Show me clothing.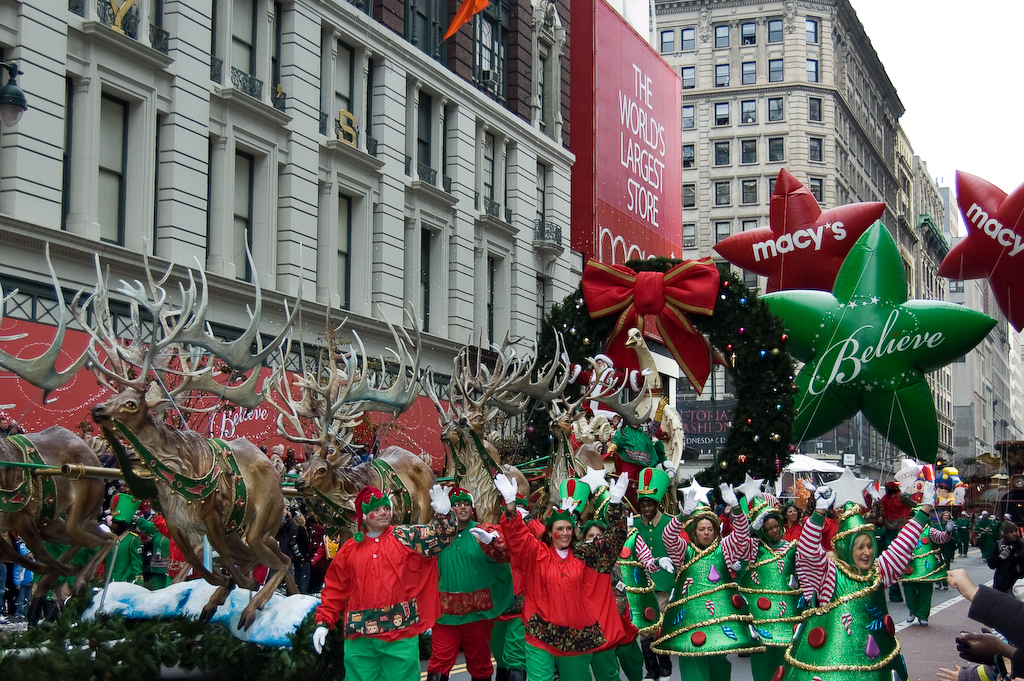
clothing is here: {"x1": 115, "y1": 489, "x2": 135, "y2": 529}.
